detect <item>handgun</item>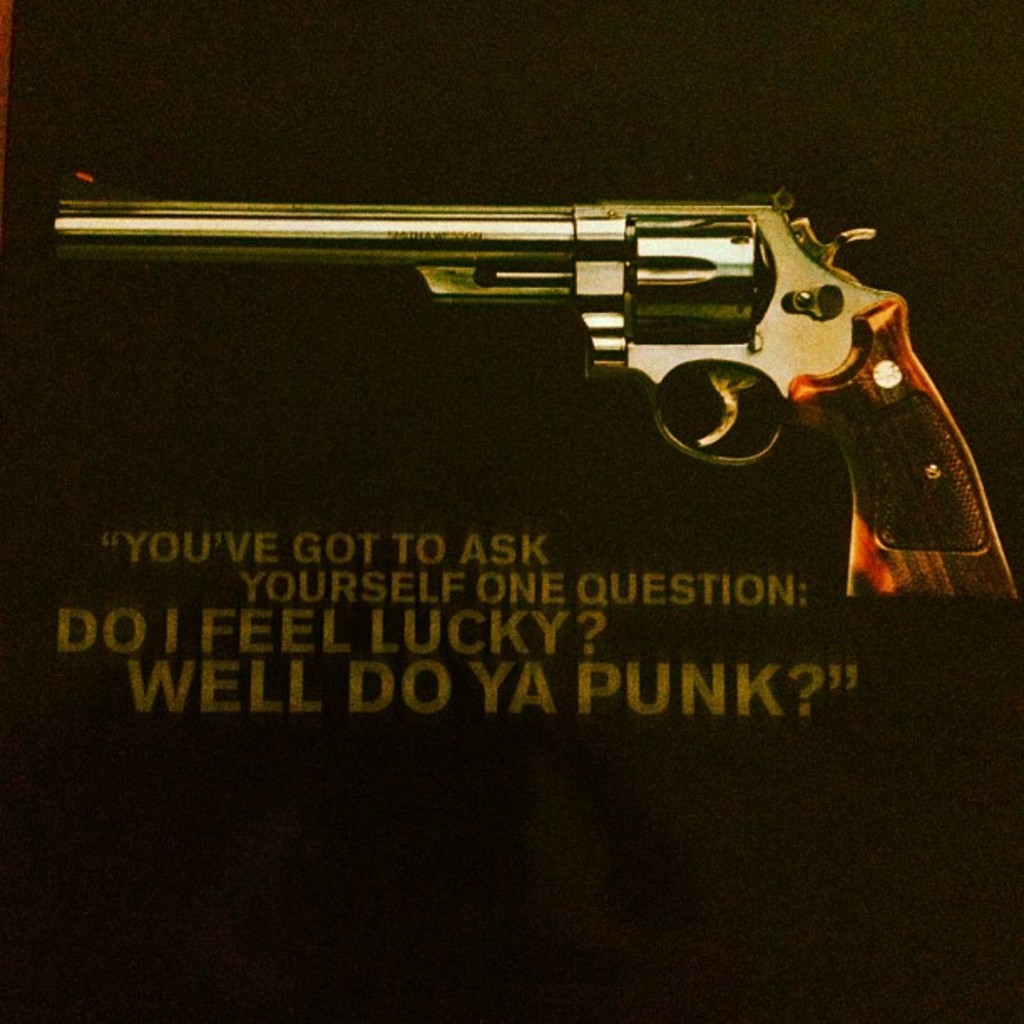
bbox=[55, 167, 1016, 601]
